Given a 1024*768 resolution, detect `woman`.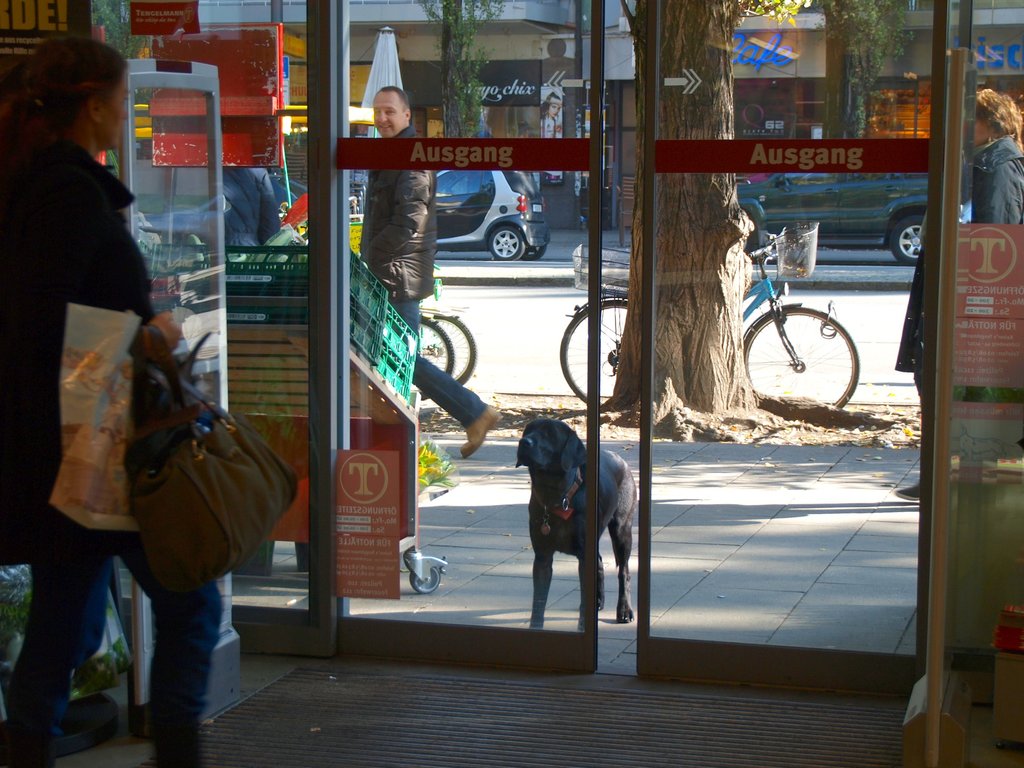
(left=538, top=90, right=563, bottom=143).
